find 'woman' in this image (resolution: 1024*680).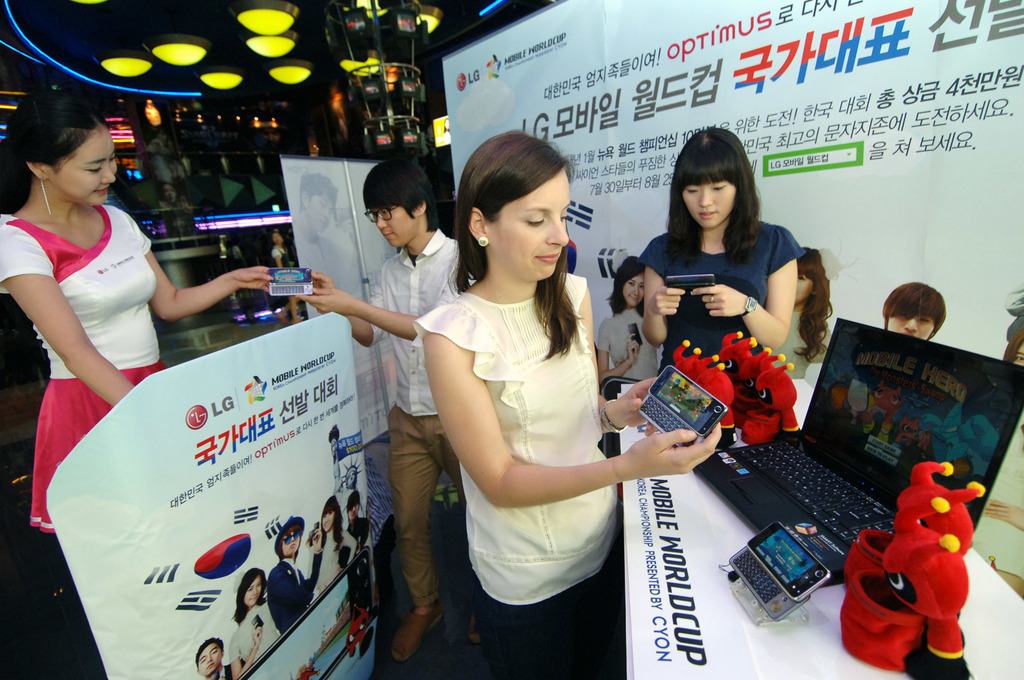
766/250/833/379.
